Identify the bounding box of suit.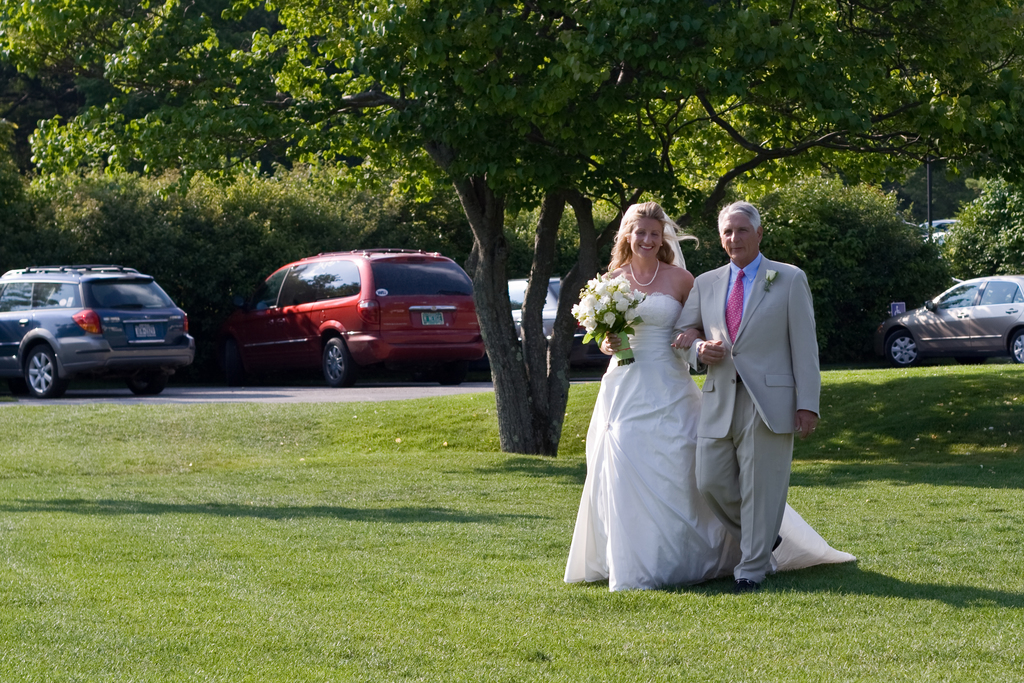
rect(703, 204, 832, 570).
